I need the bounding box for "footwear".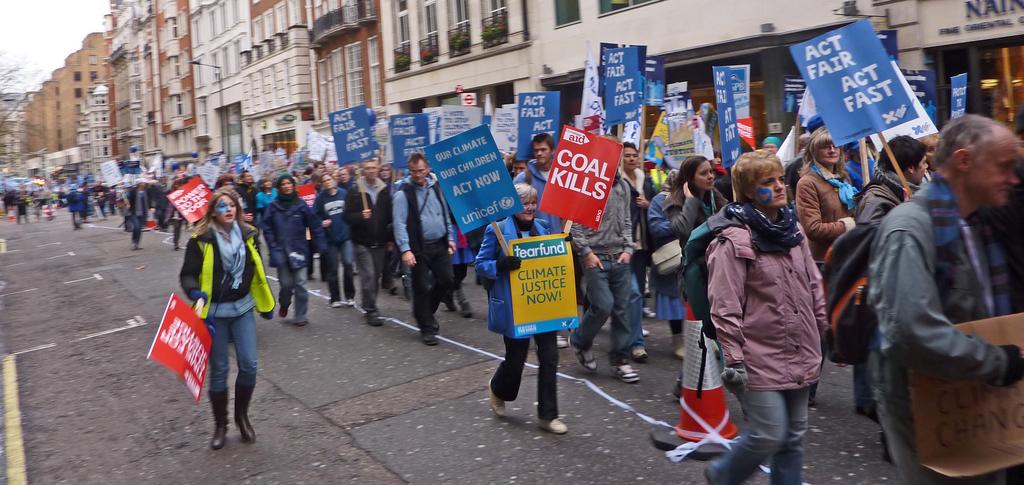
Here it is: (536,415,566,438).
